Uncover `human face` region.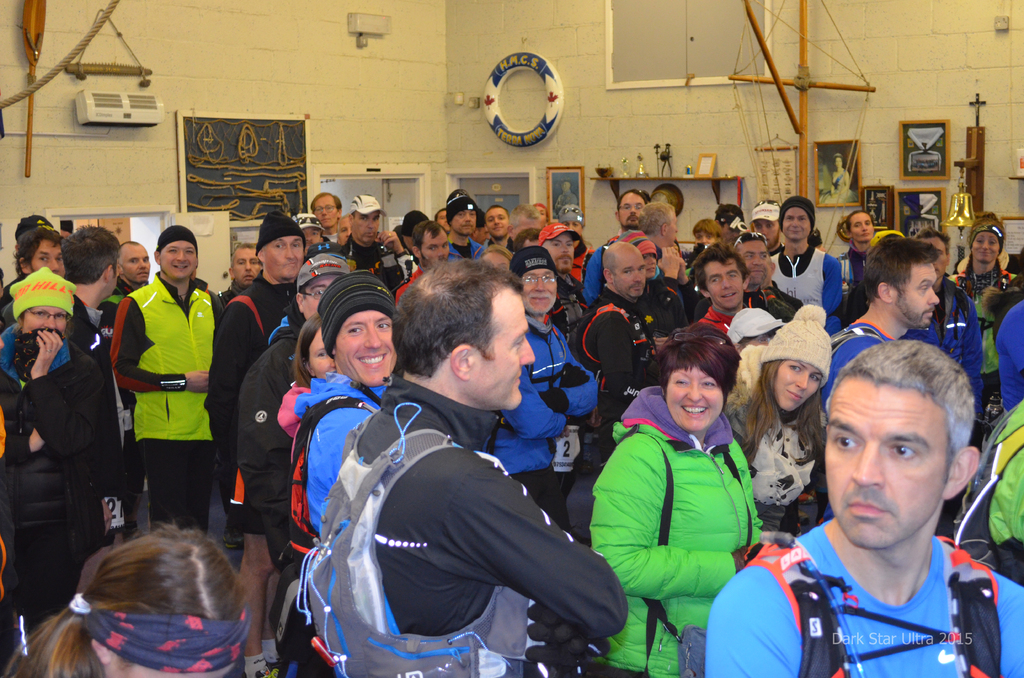
Uncovered: rect(304, 228, 319, 245).
